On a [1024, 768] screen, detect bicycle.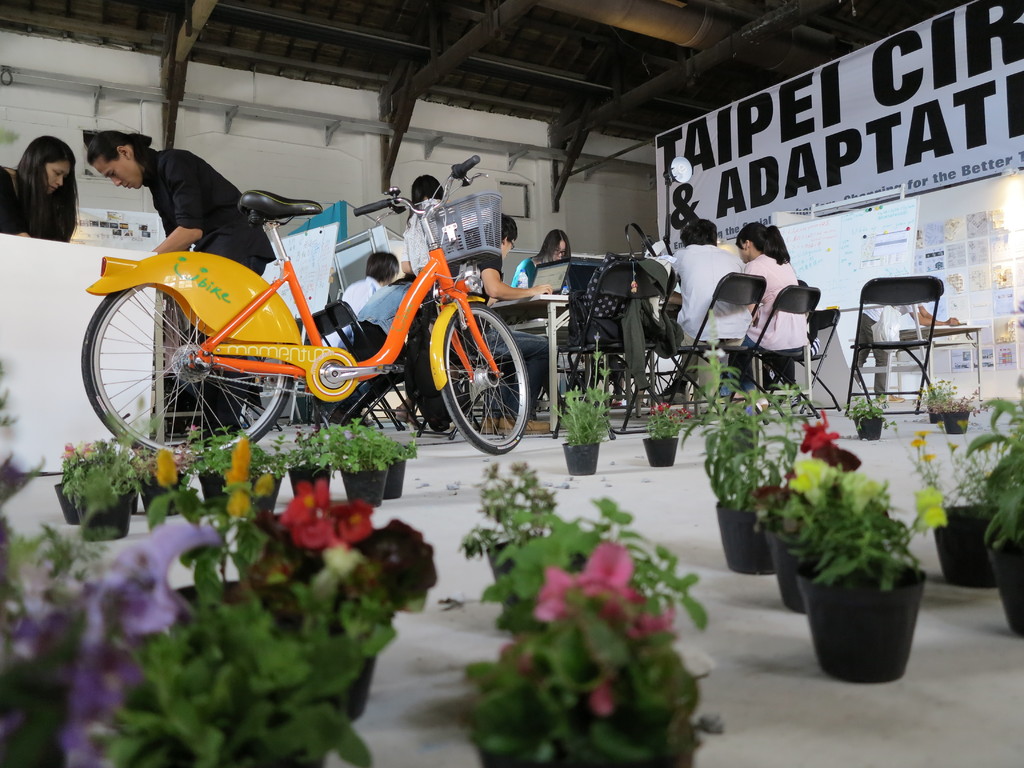
box(67, 170, 551, 470).
